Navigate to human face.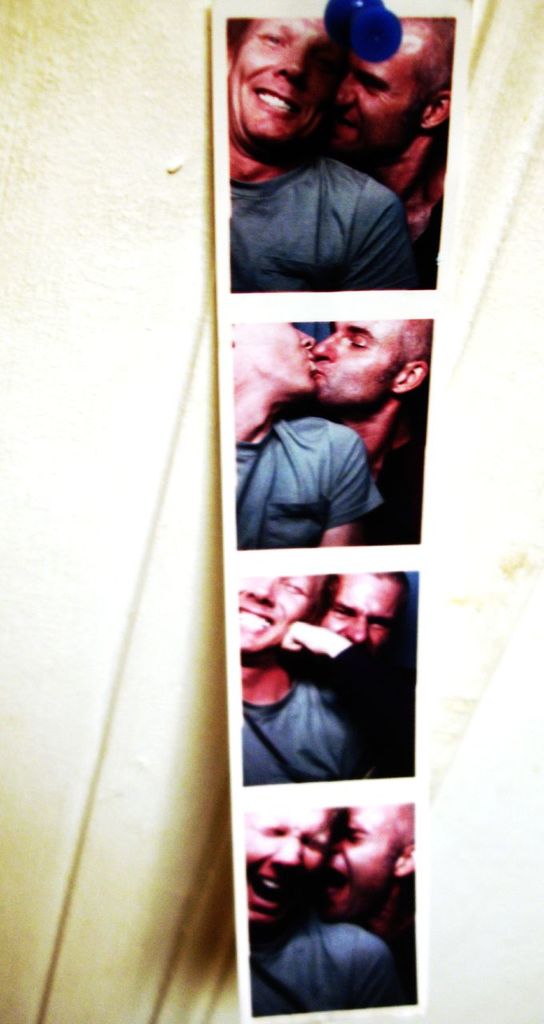
Navigation target: (248,810,336,933).
